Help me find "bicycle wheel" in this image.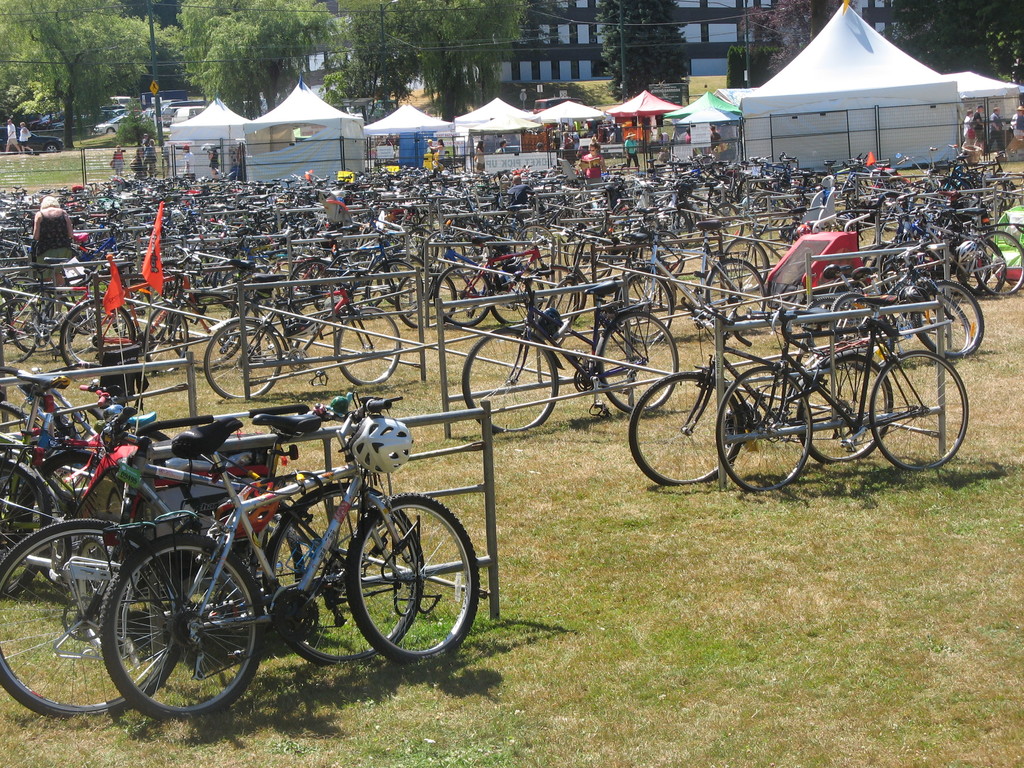
Found it: pyautogui.locateOnScreen(545, 278, 580, 340).
